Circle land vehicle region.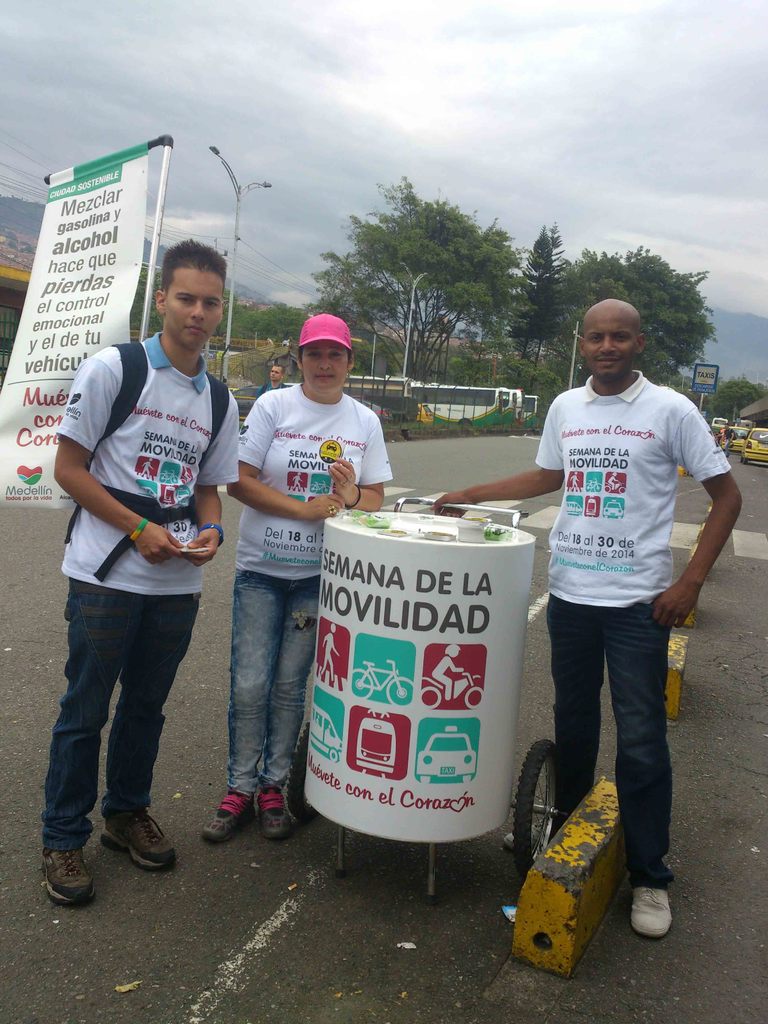
Region: Rect(714, 414, 724, 435).
